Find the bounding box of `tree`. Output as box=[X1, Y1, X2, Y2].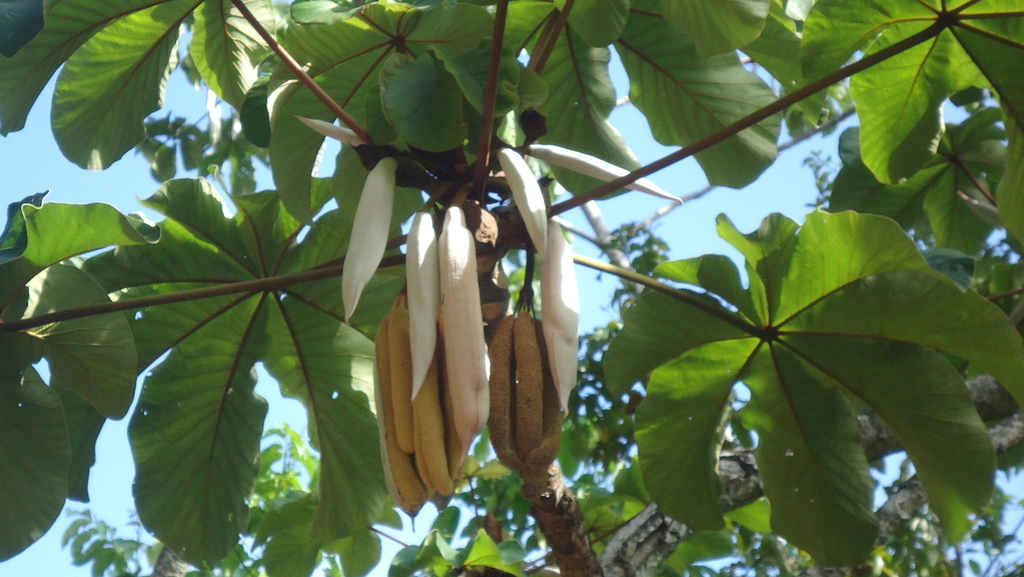
box=[1, 0, 1023, 576].
